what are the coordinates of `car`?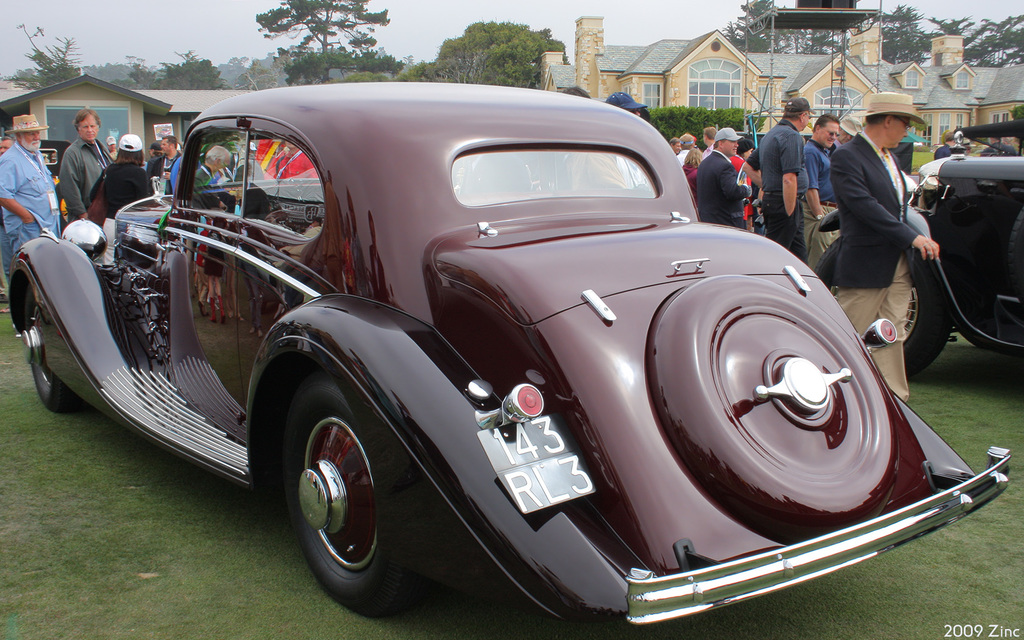
(44, 92, 979, 610).
